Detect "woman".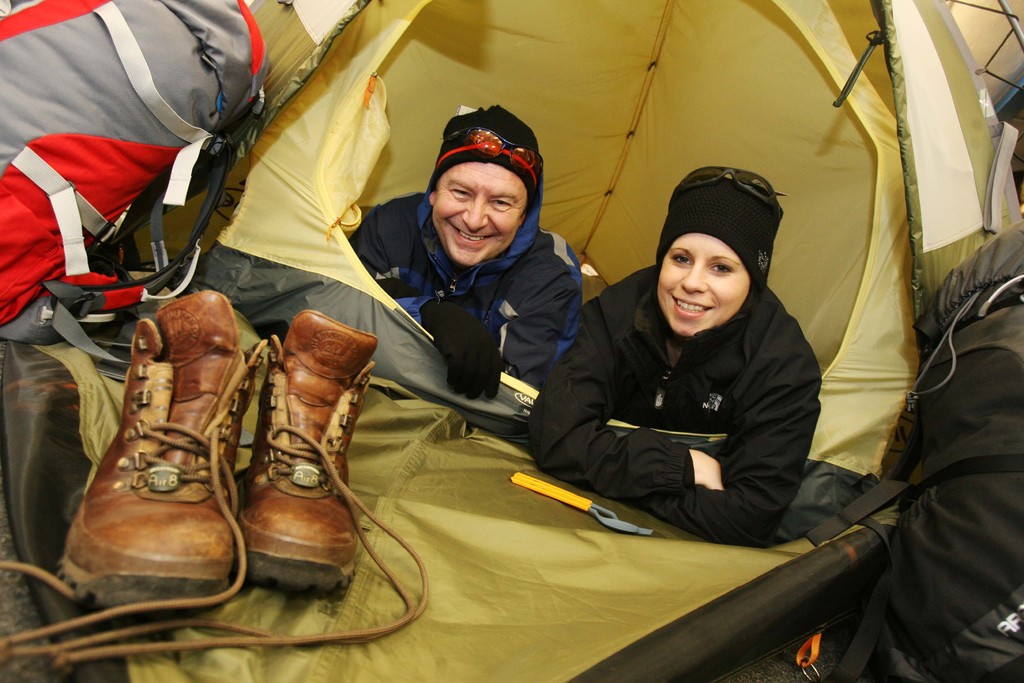
Detected at [left=534, top=168, right=823, bottom=543].
